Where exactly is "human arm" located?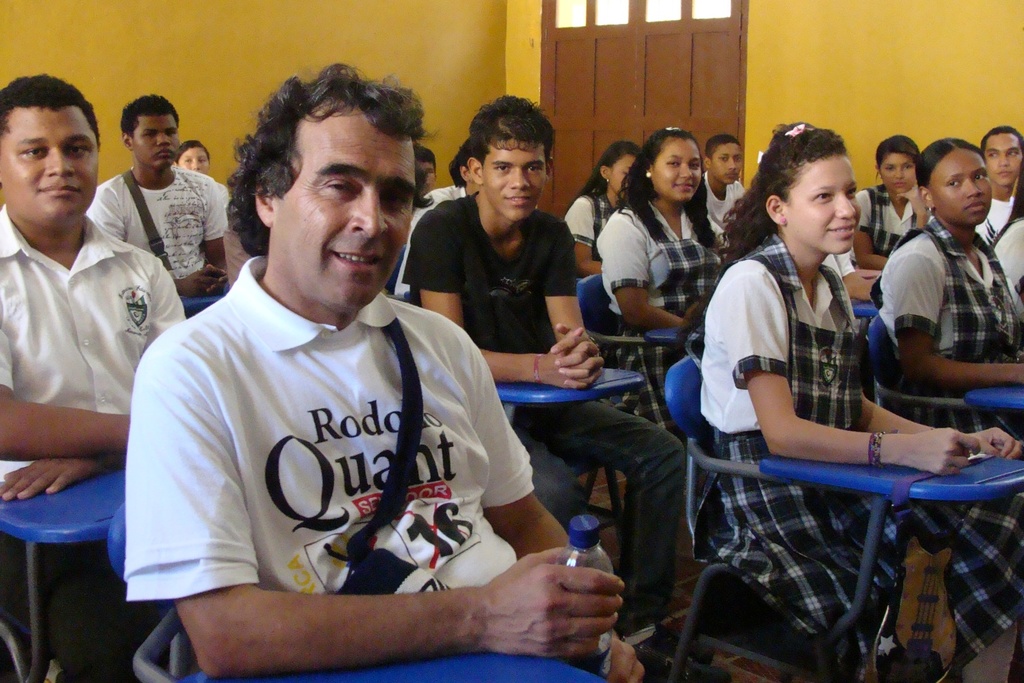
Its bounding box is (567,196,601,277).
